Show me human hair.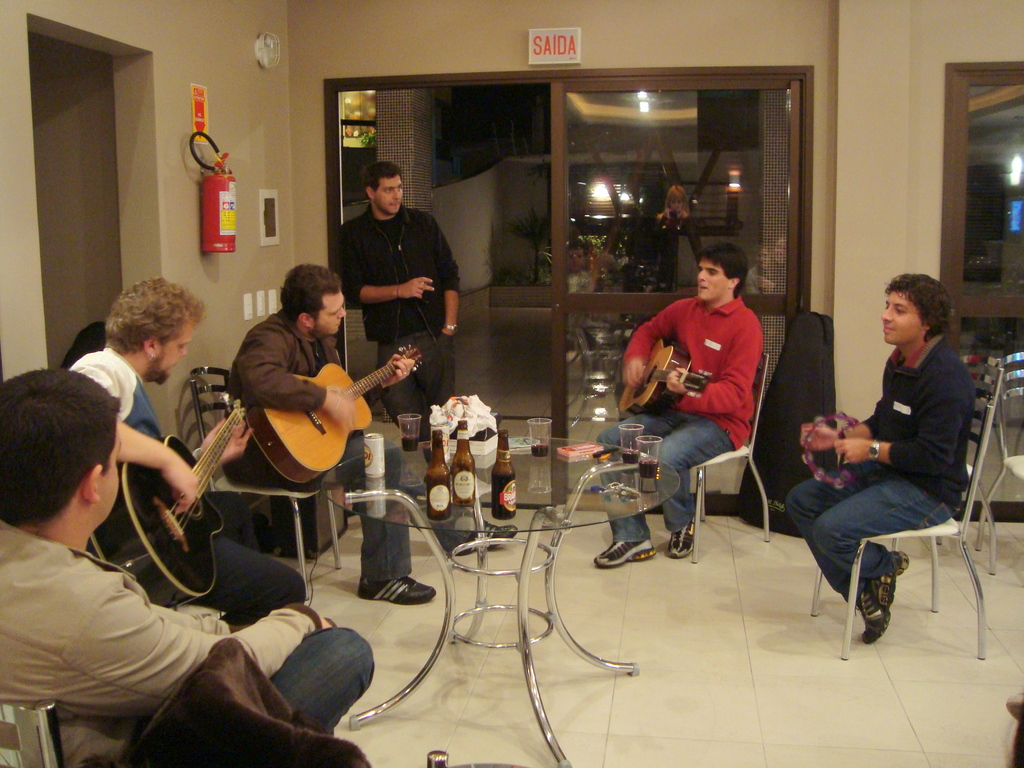
human hair is here: (109,274,203,358).
